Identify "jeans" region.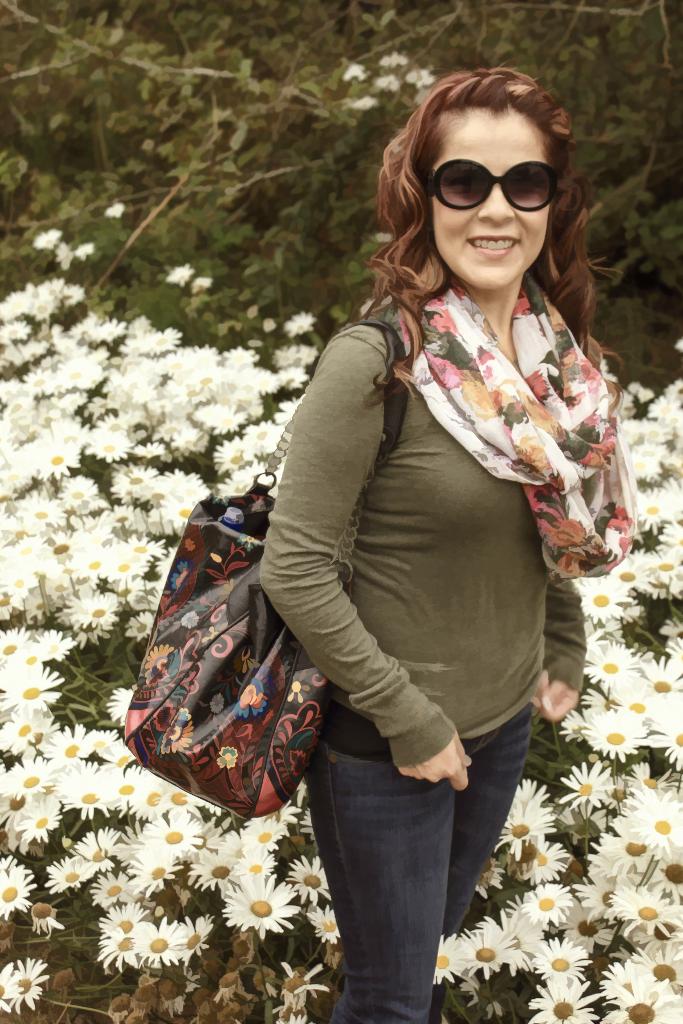
Region: crop(296, 751, 499, 1020).
